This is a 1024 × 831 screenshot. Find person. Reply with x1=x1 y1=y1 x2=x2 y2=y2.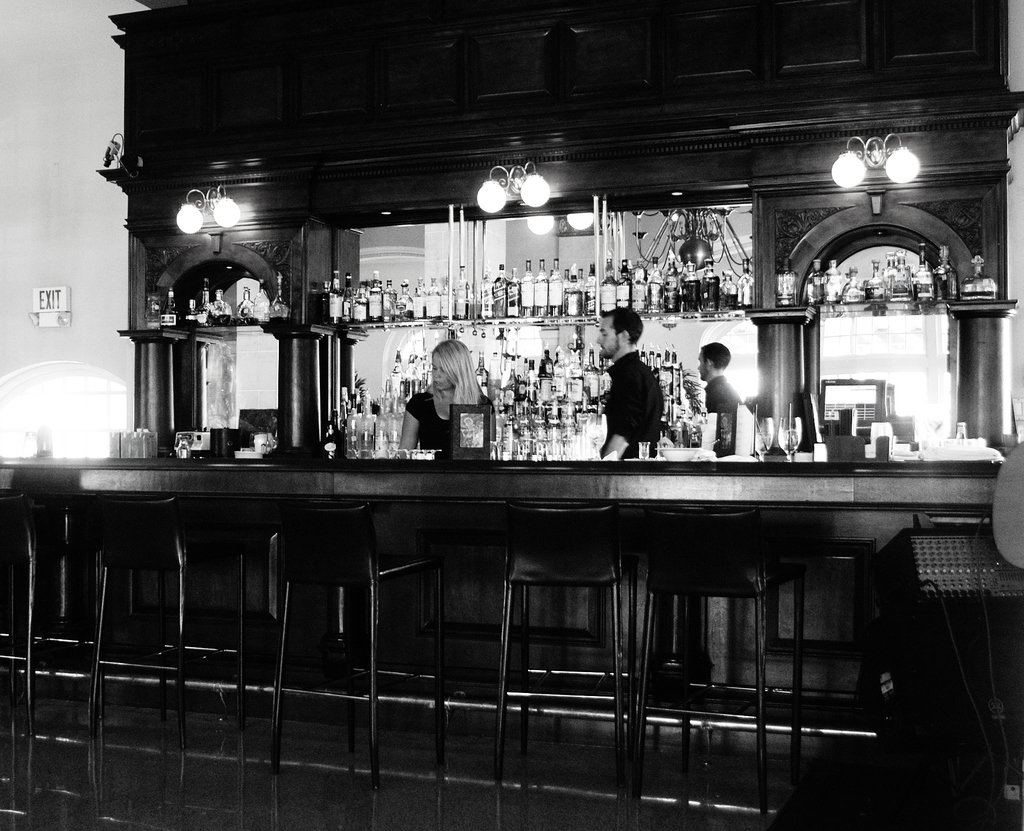
x1=593 y1=314 x2=677 y2=476.
